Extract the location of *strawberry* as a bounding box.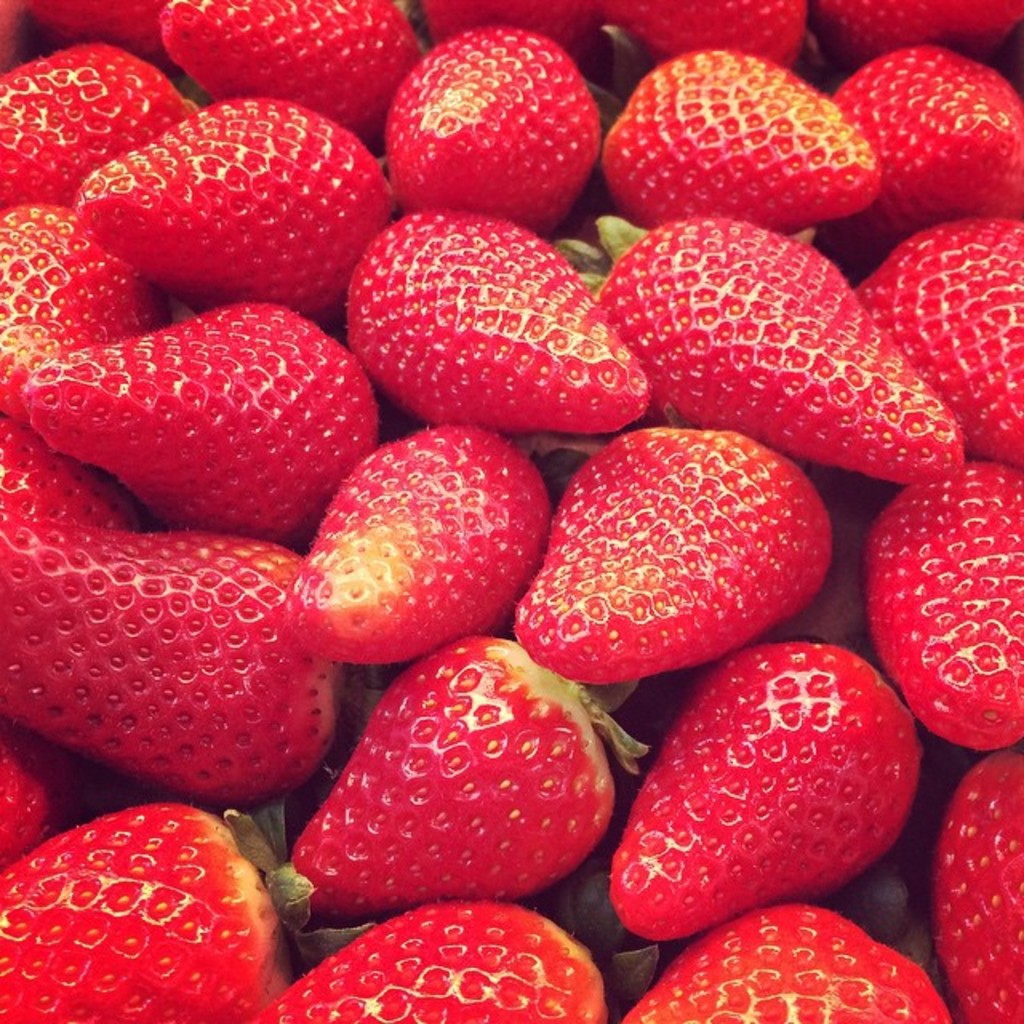
bbox=[830, 38, 1022, 251].
